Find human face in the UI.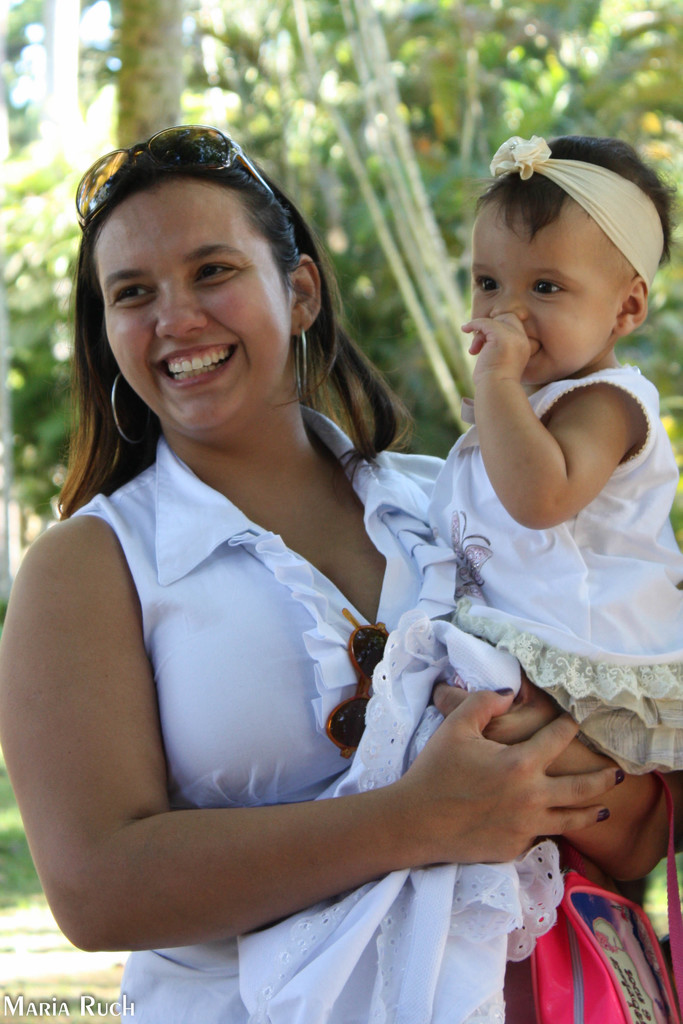
UI element at [86,176,292,433].
